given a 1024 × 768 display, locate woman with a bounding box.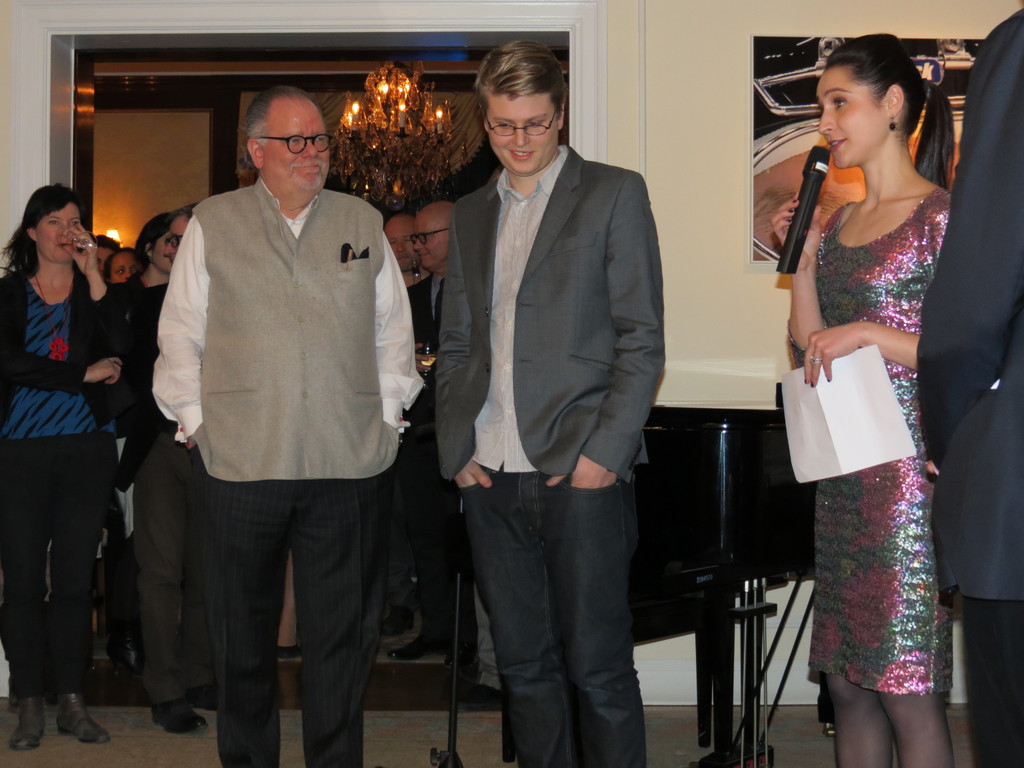
Located: detection(110, 205, 207, 742).
